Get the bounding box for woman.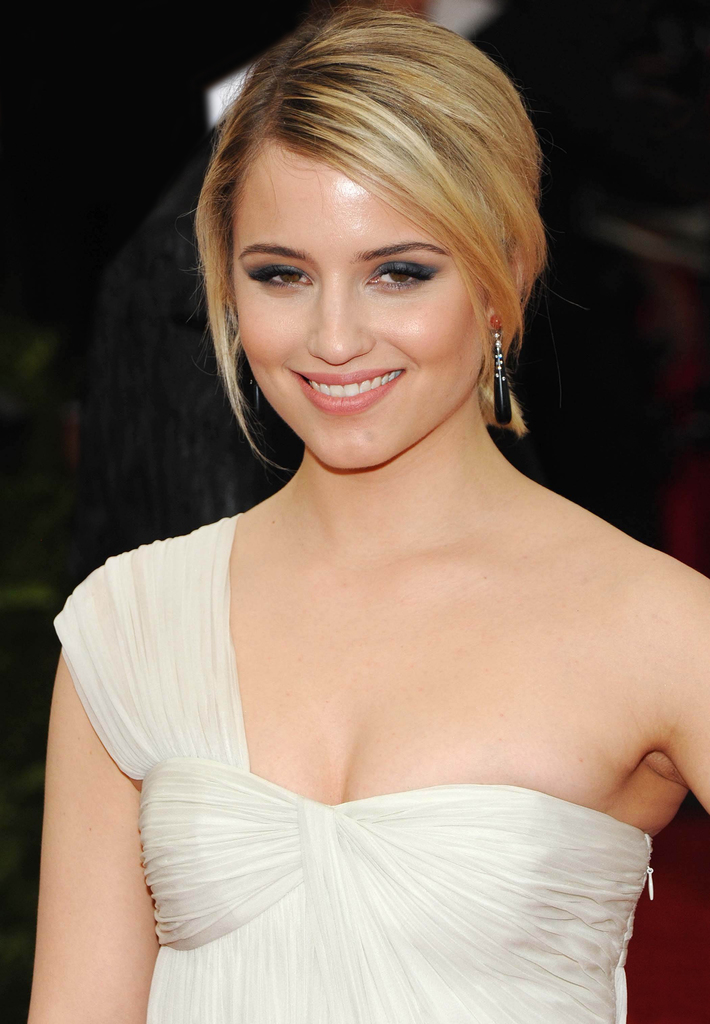
(60, 0, 668, 1023).
